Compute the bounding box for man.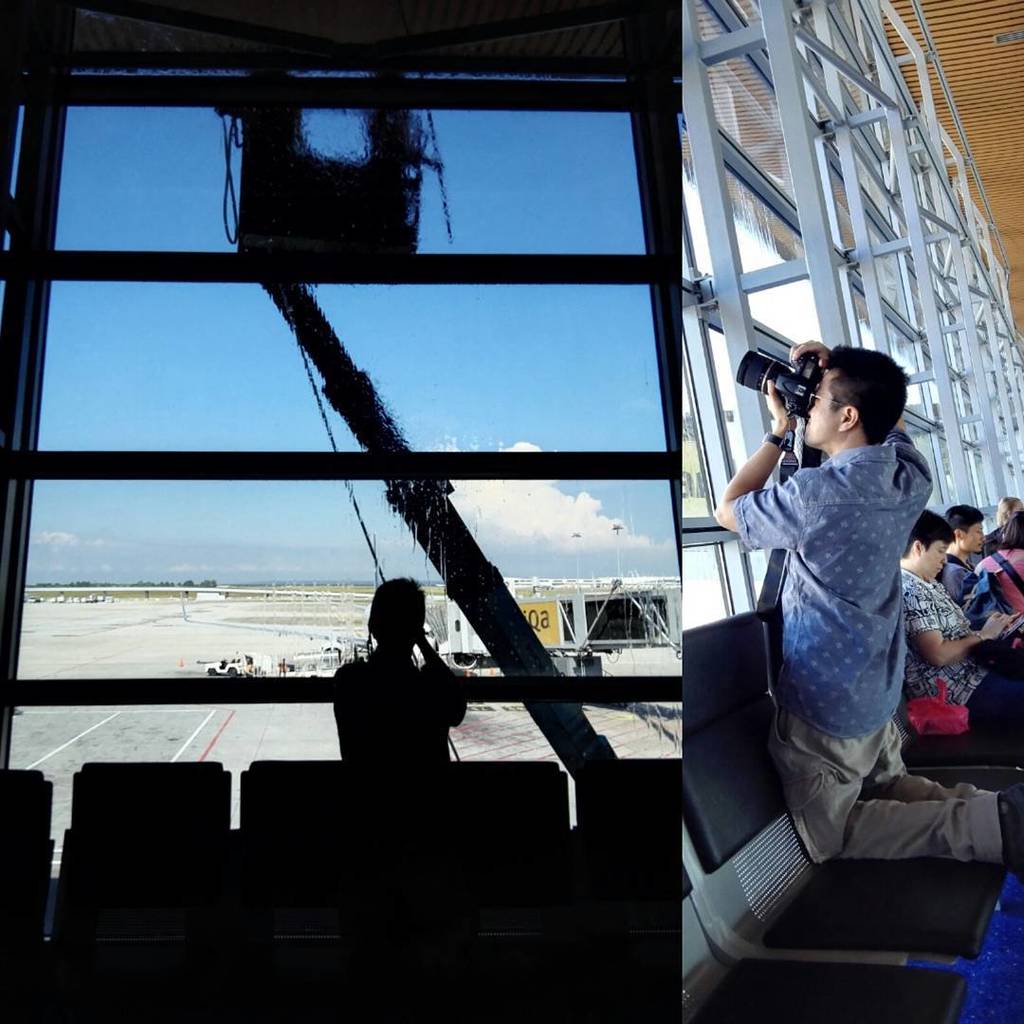
x1=703 y1=315 x2=975 y2=927.
